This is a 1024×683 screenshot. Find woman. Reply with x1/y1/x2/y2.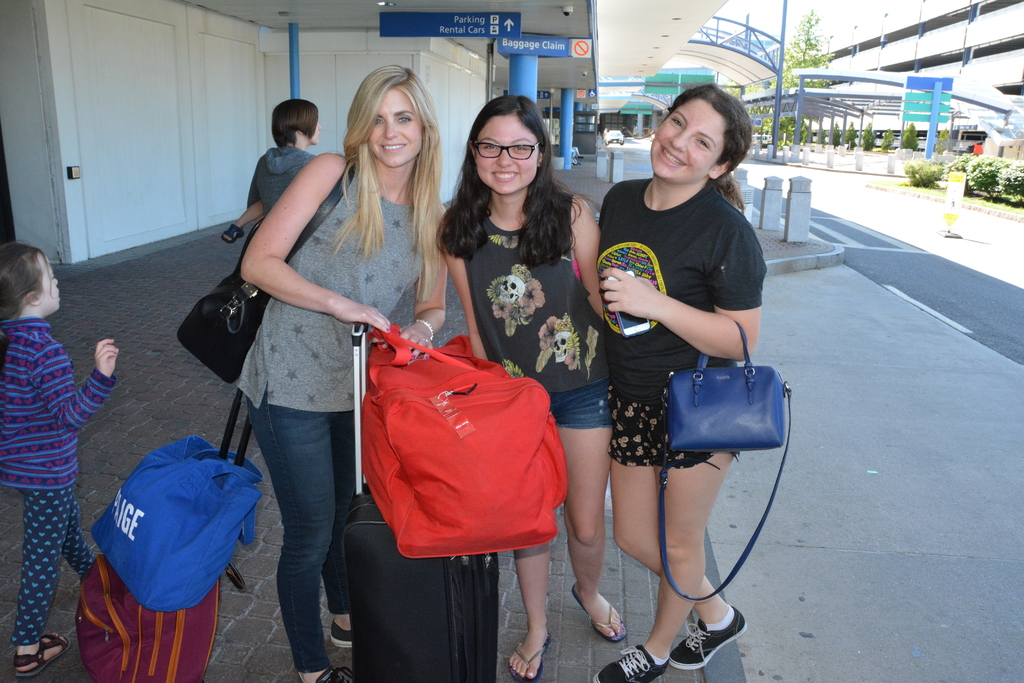
439/97/618/682.
